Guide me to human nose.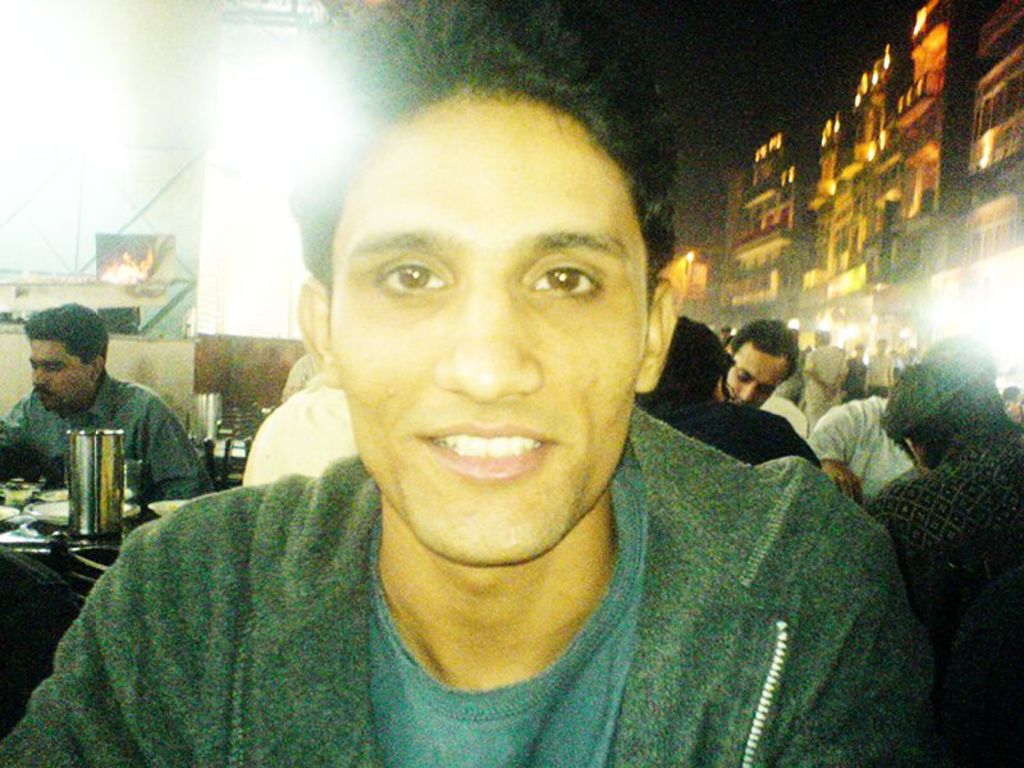
Guidance: (739,380,756,403).
